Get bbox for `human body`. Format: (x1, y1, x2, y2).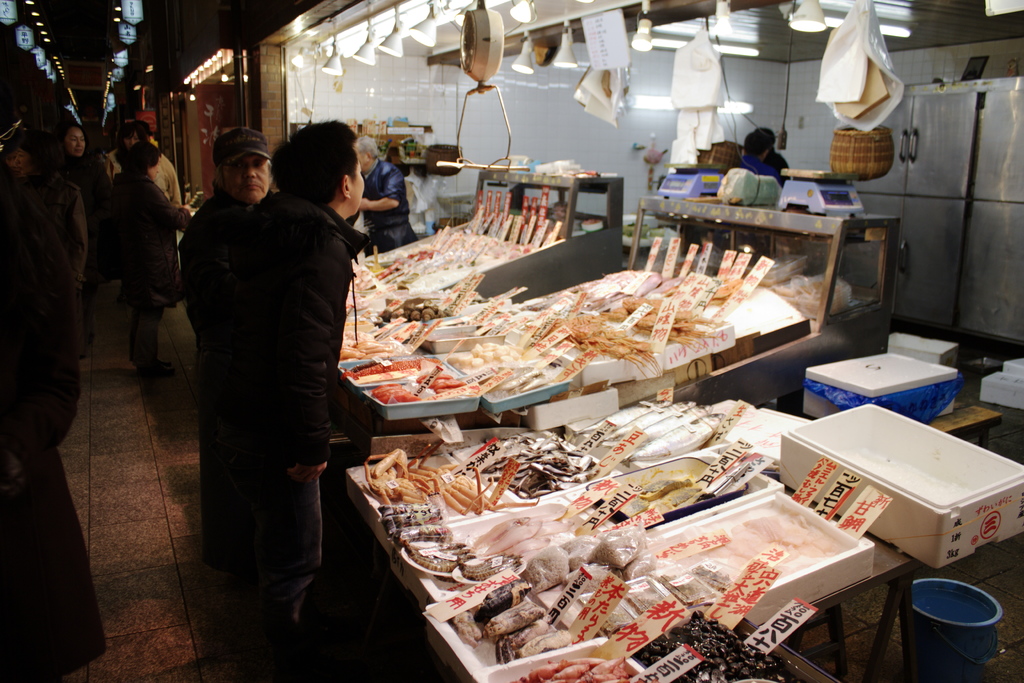
(179, 95, 362, 629).
